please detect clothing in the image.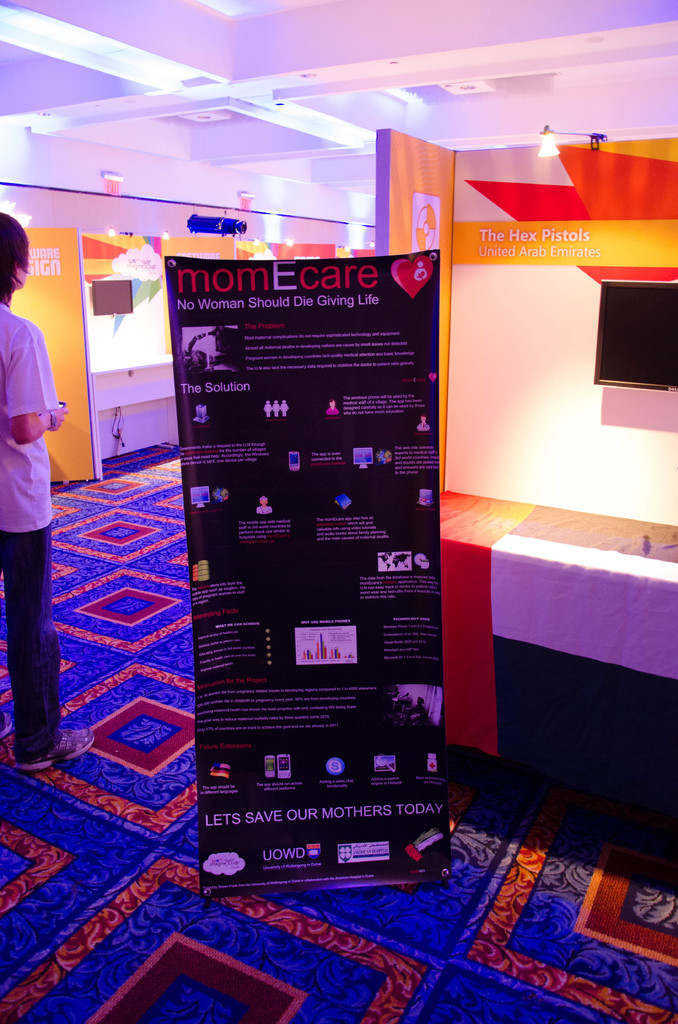
box(417, 421, 432, 428).
